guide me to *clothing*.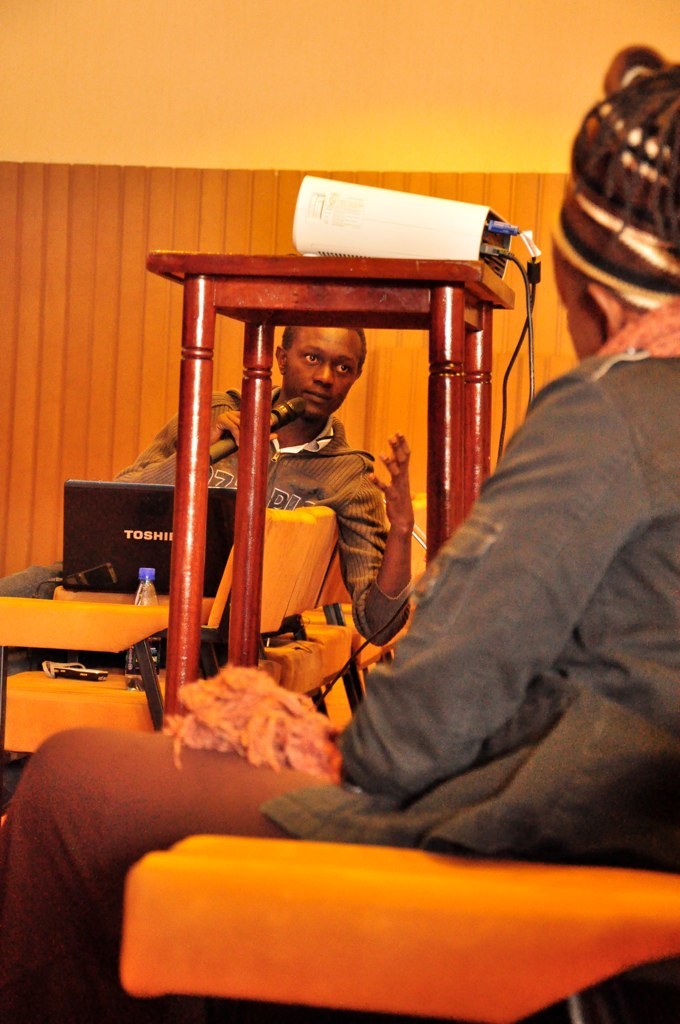
Guidance: box=[0, 378, 414, 810].
